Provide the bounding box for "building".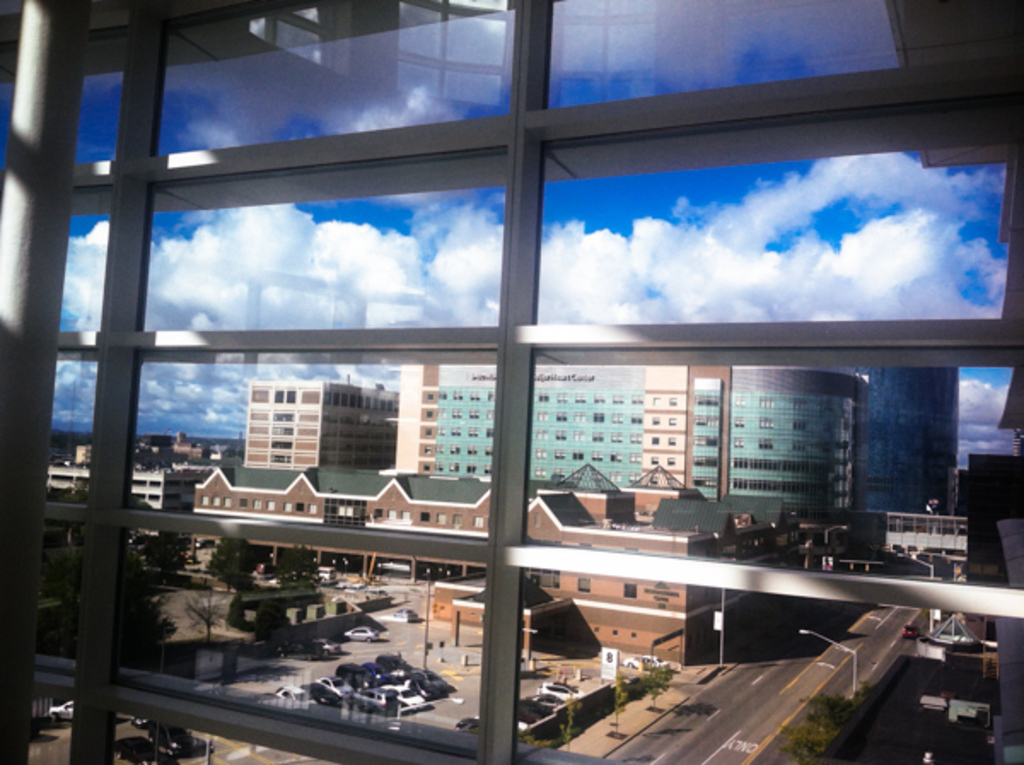
detection(181, 466, 730, 664).
